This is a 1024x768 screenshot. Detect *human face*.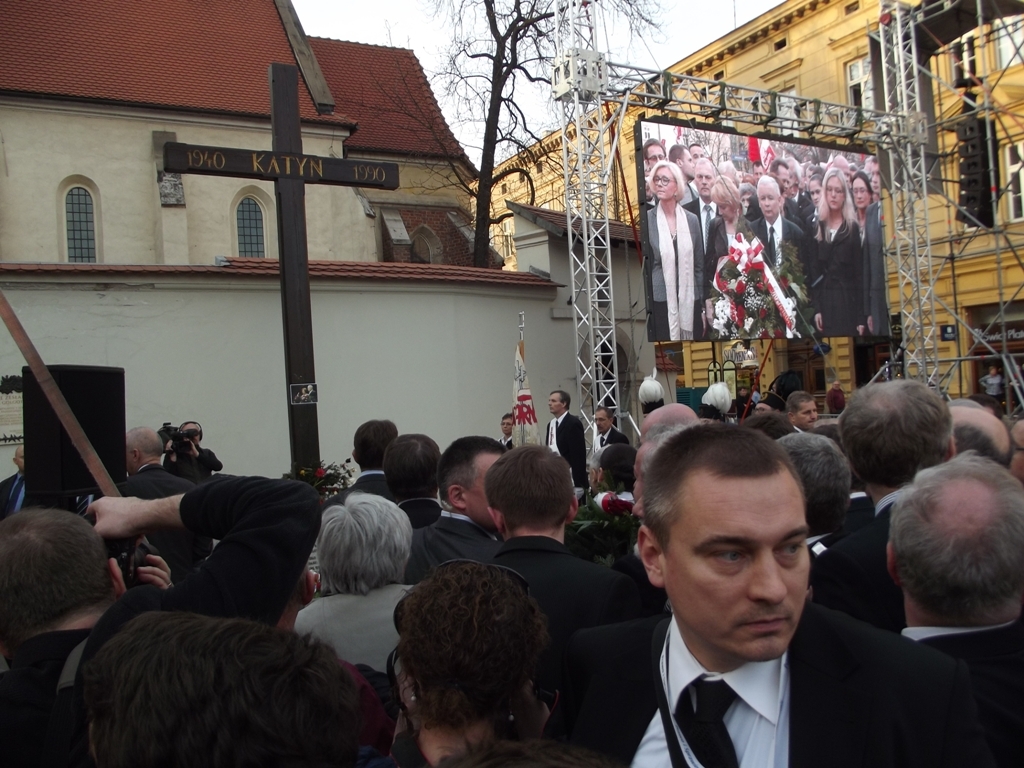
bbox=(500, 417, 515, 434).
